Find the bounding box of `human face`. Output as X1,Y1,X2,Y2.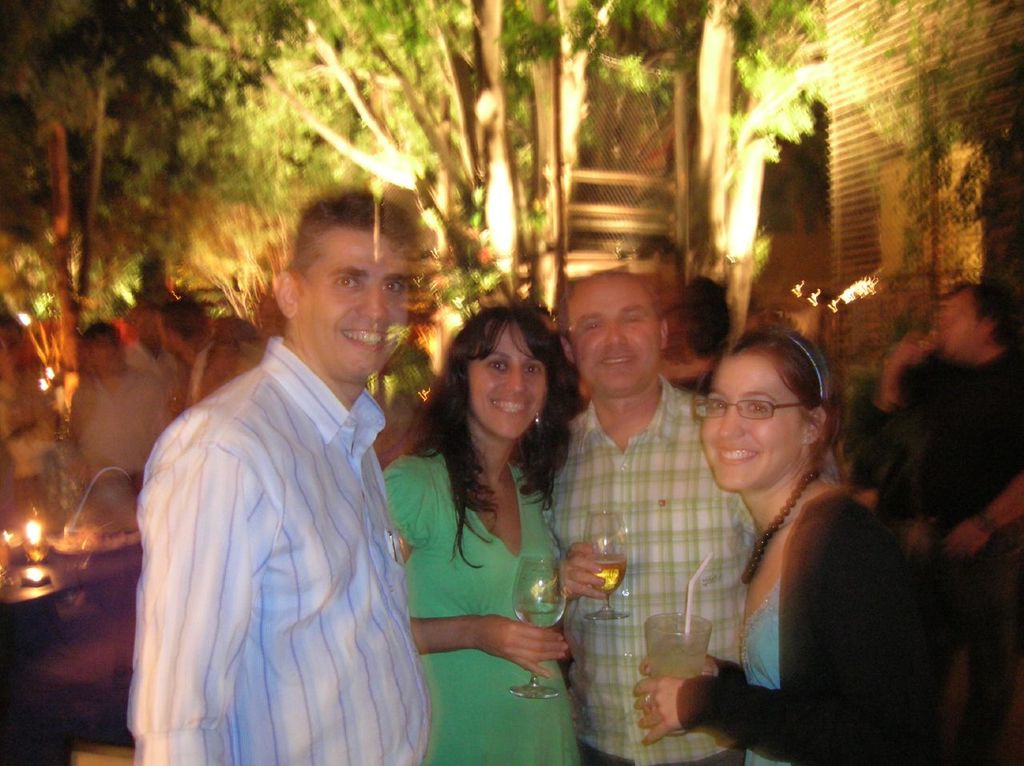
570,277,658,391.
